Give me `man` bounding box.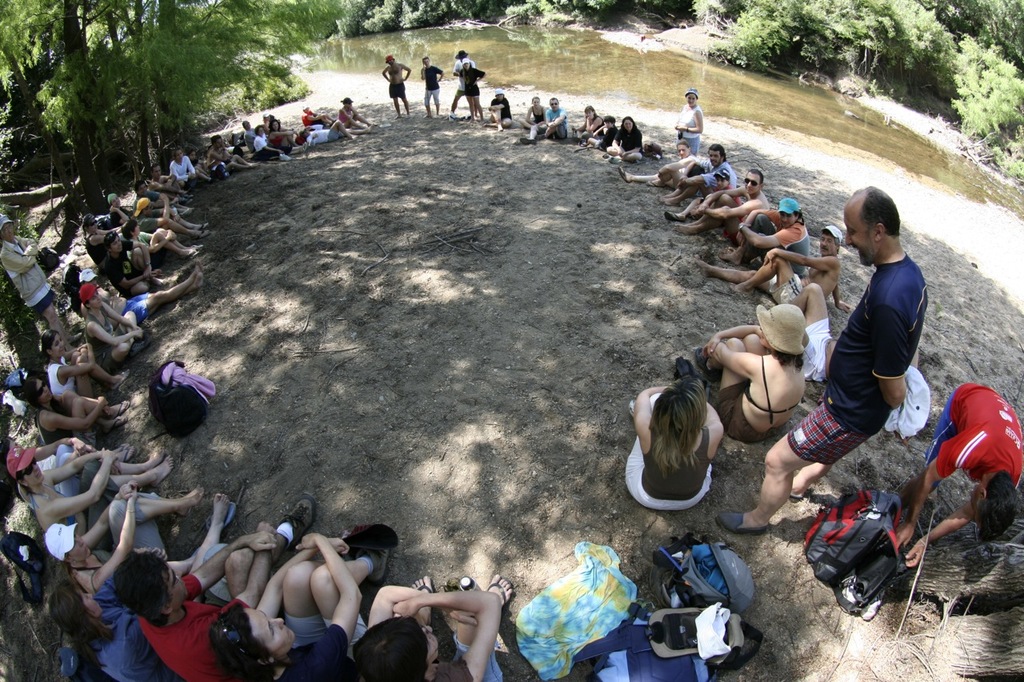
(123,511,289,679).
